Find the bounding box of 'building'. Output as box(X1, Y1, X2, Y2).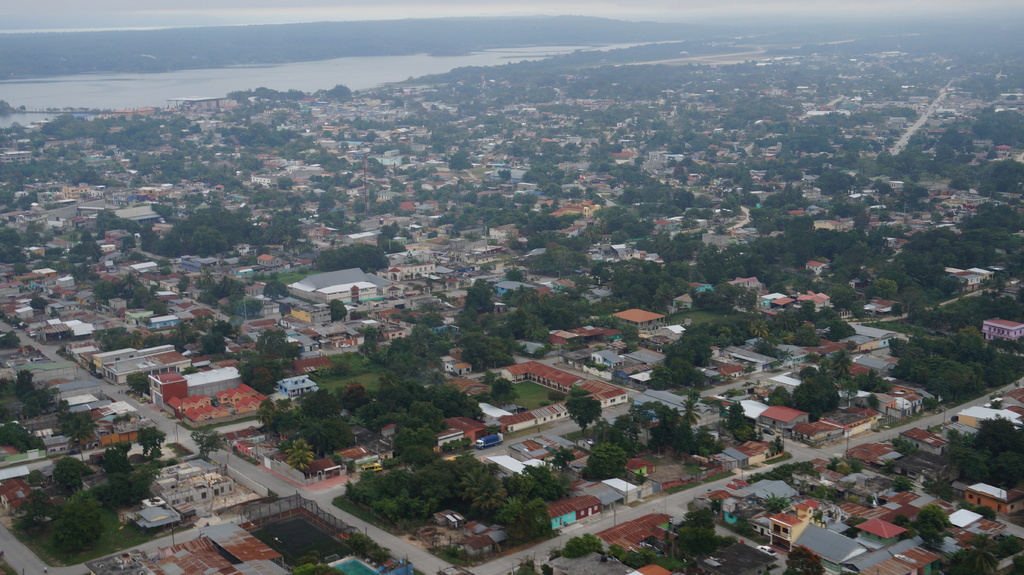
box(296, 270, 382, 293).
